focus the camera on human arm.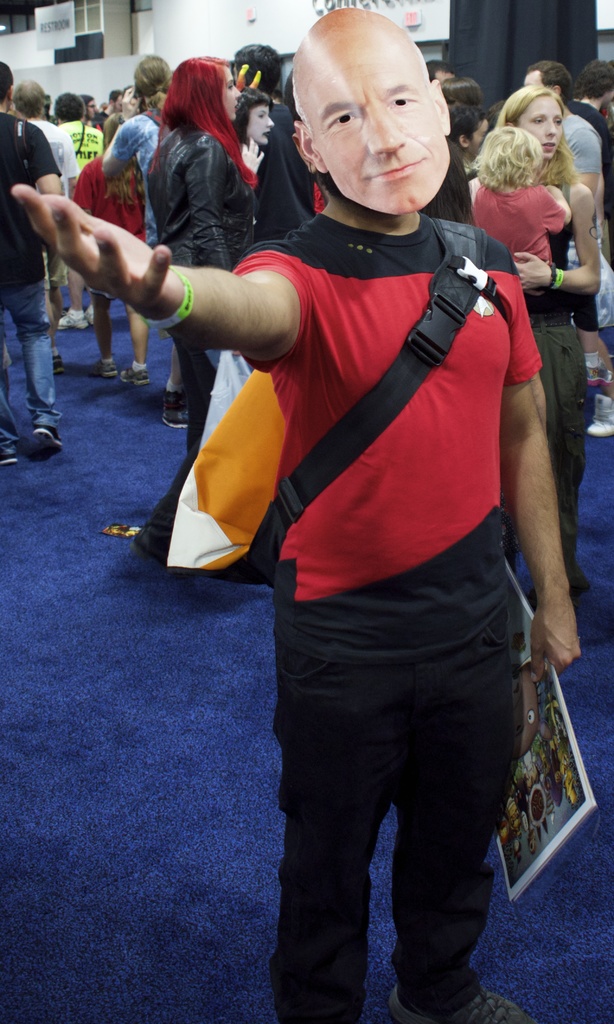
Focus region: {"x1": 508, "y1": 177, "x2": 604, "y2": 296}.
